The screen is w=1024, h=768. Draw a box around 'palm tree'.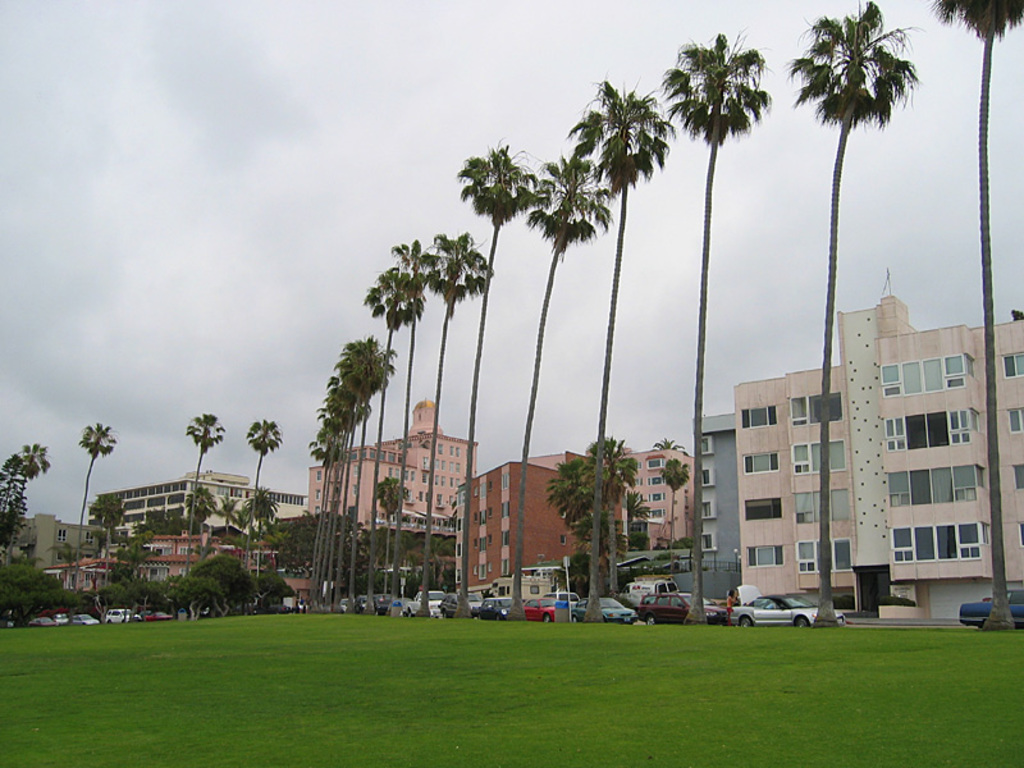
bbox=(585, 84, 667, 598).
